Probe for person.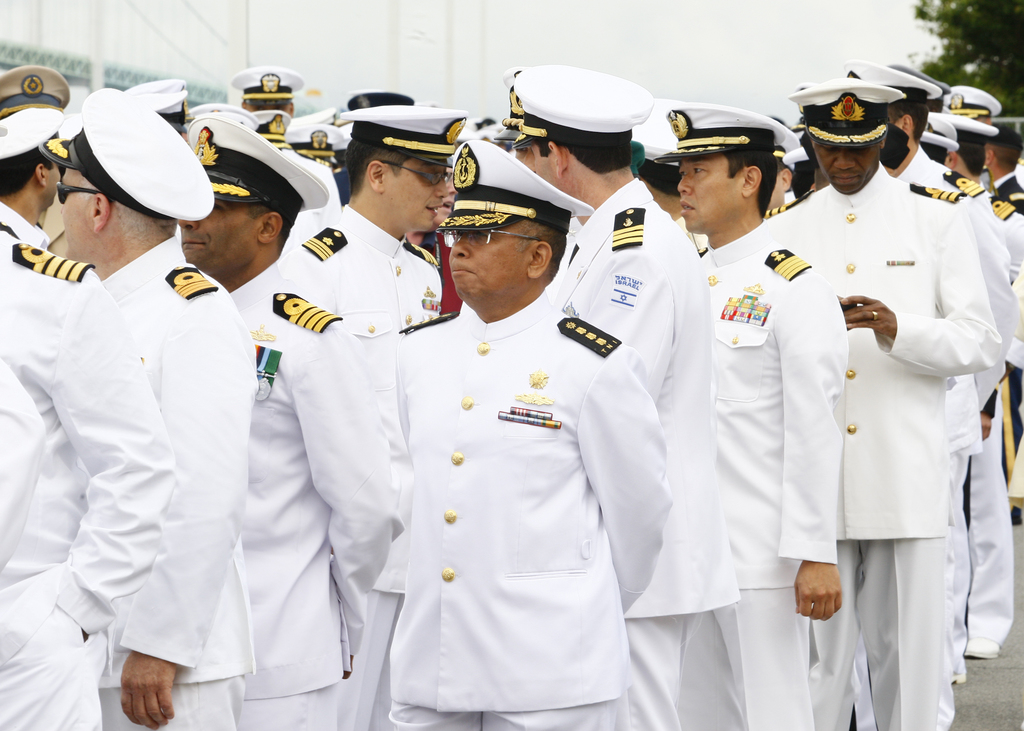
Probe result: [left=0, top=229, right=163, bottom=730].
